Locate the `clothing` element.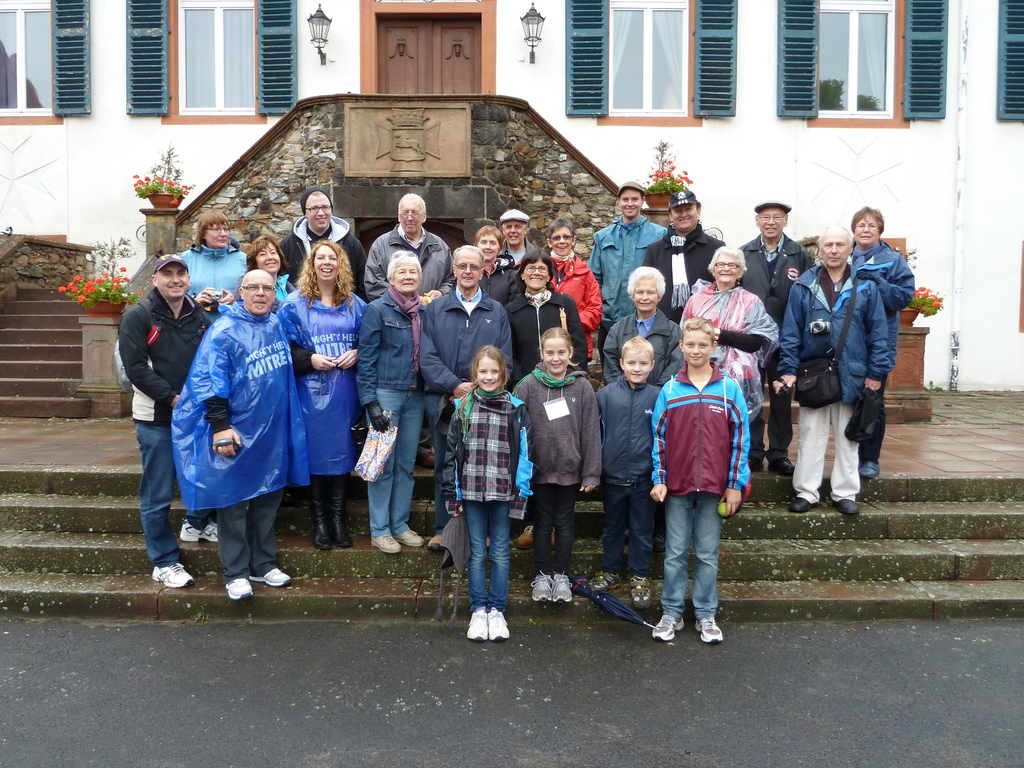
Element bbox: {"x1": 590, "y1": 215, "x2": 683, "y2": 346}.
